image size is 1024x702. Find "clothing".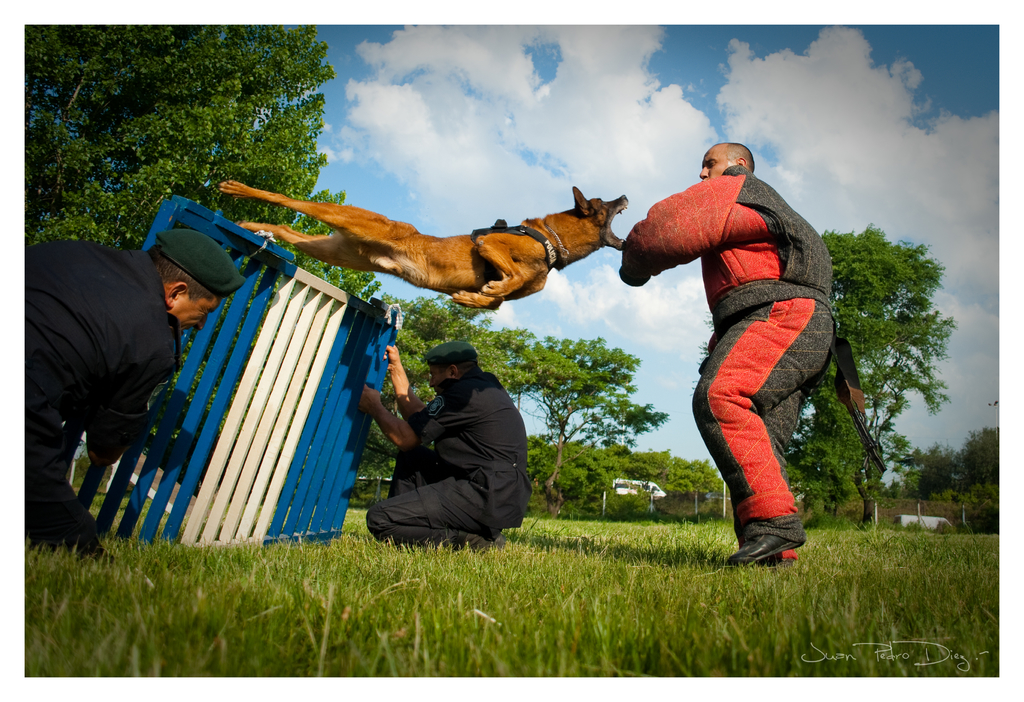
BBox(371, 364, 533, 542).
